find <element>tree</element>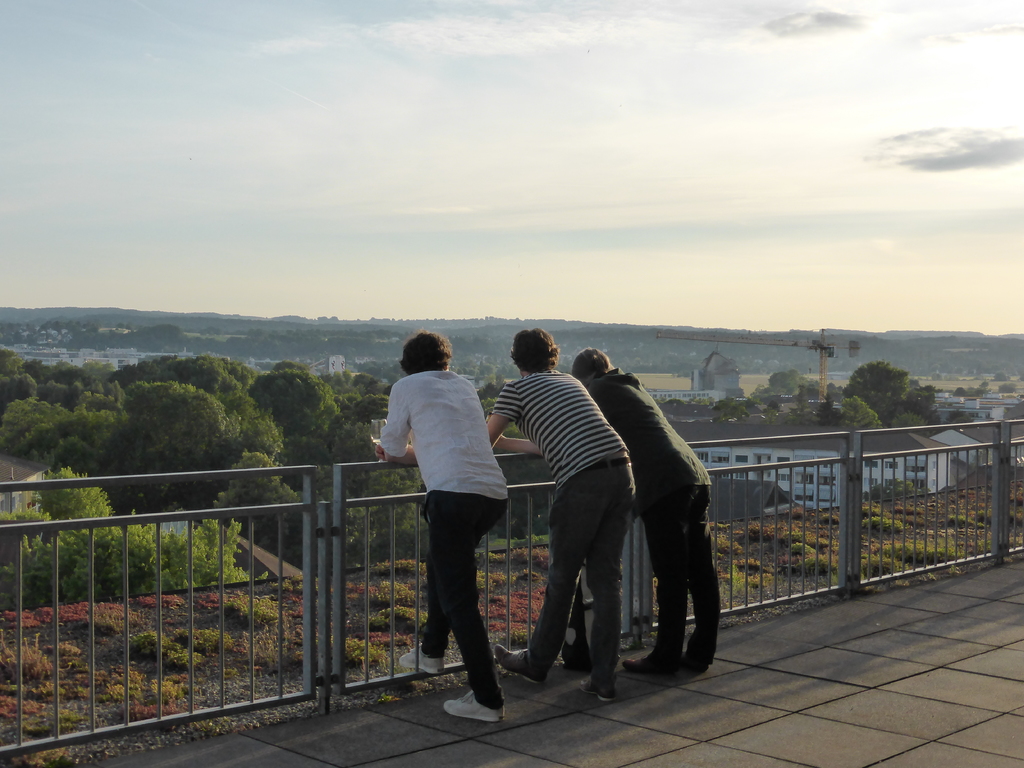
bbox=[308, 371, 389, 412]
